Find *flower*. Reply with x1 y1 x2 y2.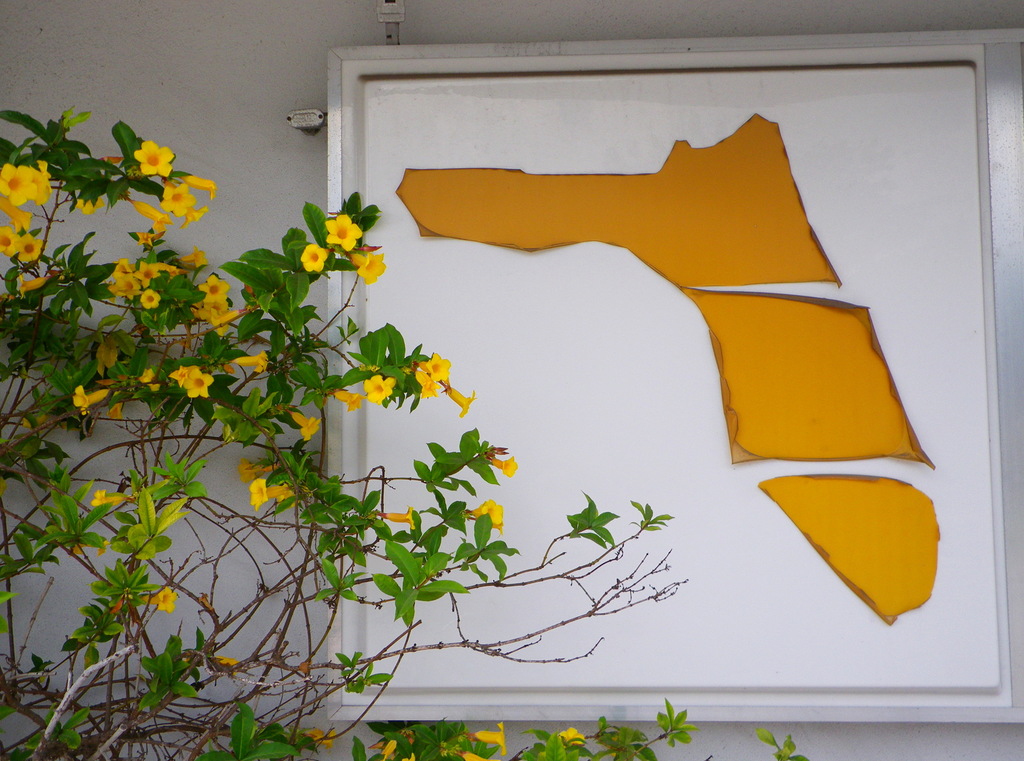
469 718 507 754.
